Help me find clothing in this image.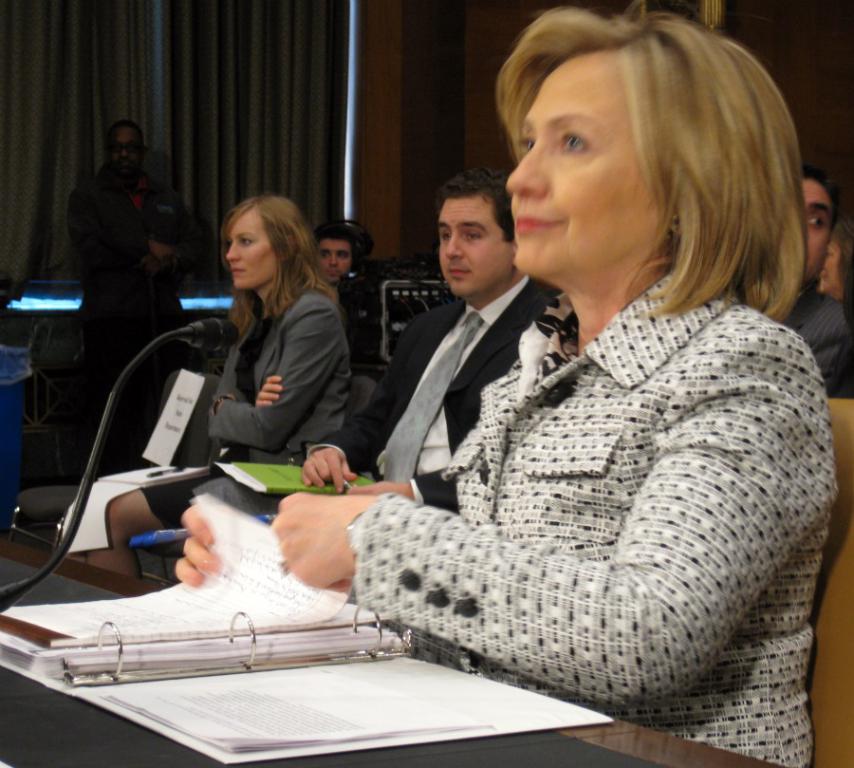
Found it: select_region(63, 172, 209, 469).
